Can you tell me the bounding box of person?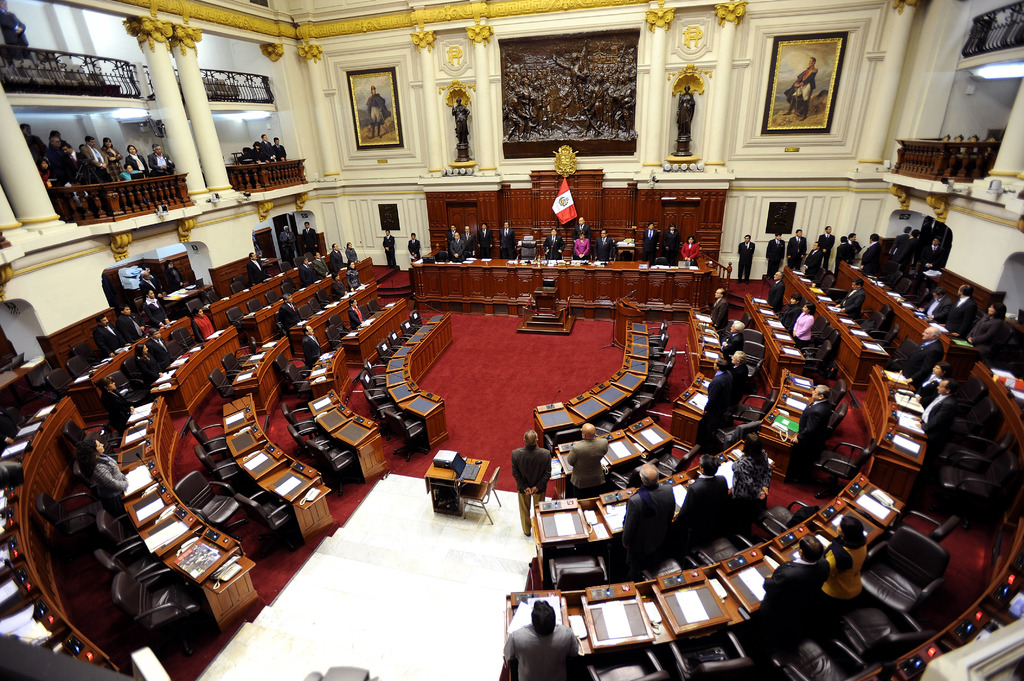
region(497, 221, 516, 257).
